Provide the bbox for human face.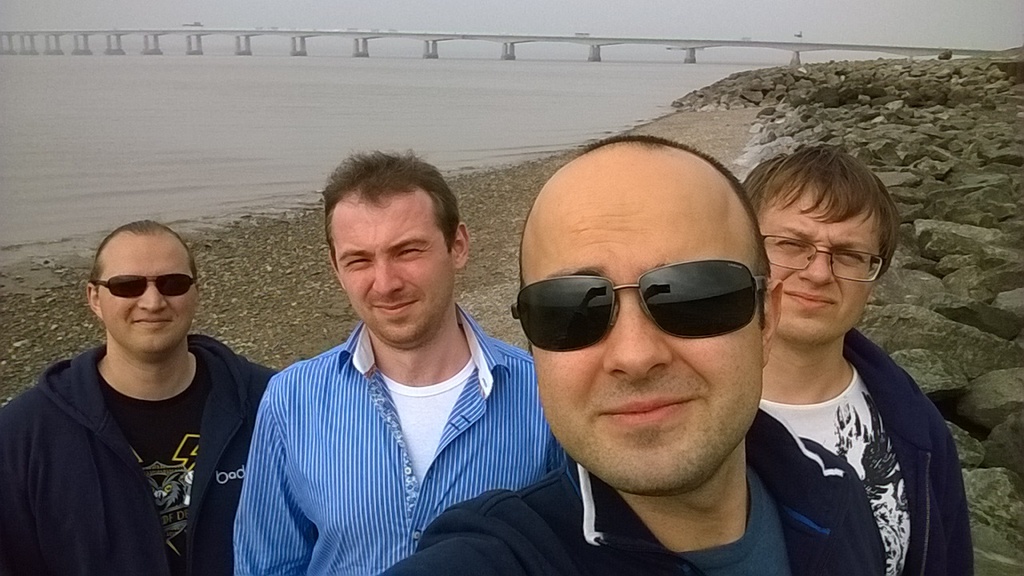
bbox=(334, 200, 458, 344).
